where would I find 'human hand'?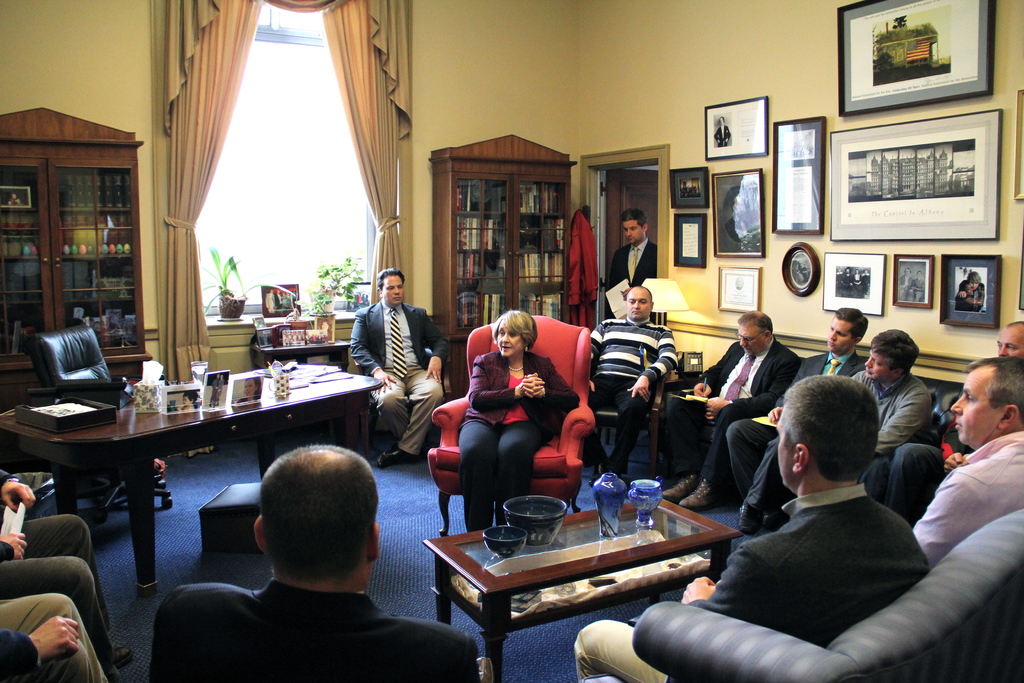
At x1=681, y1=574, x2=716, y2=604.
